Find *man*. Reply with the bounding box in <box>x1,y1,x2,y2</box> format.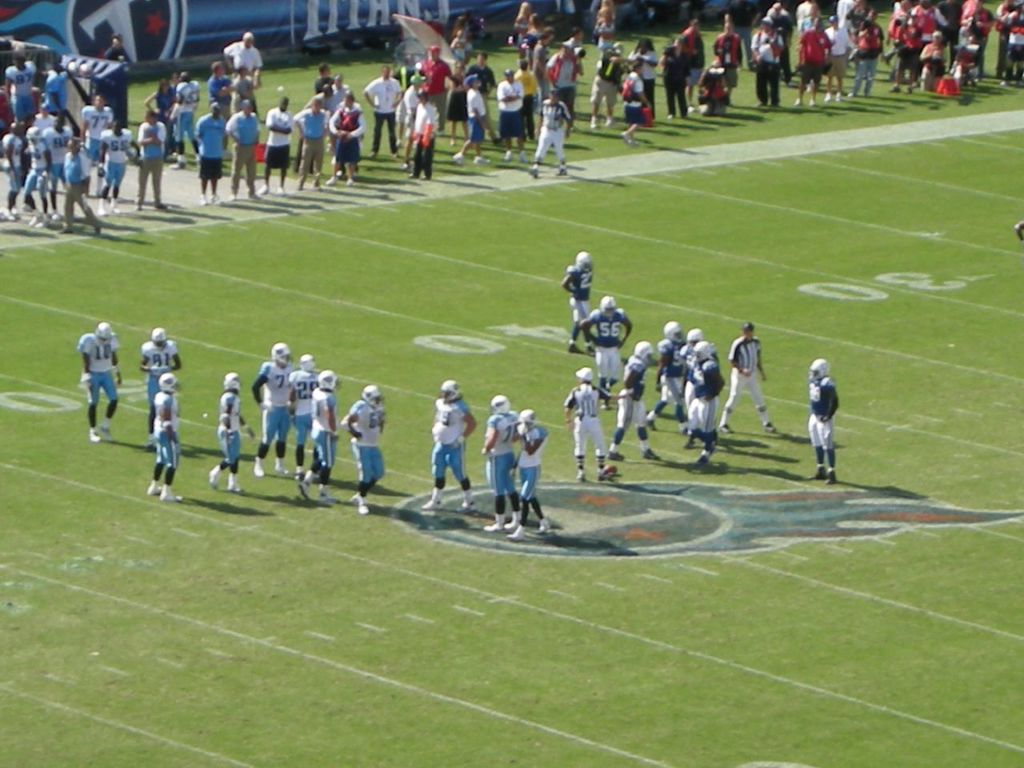
<box>328,74,357,107</box>.
